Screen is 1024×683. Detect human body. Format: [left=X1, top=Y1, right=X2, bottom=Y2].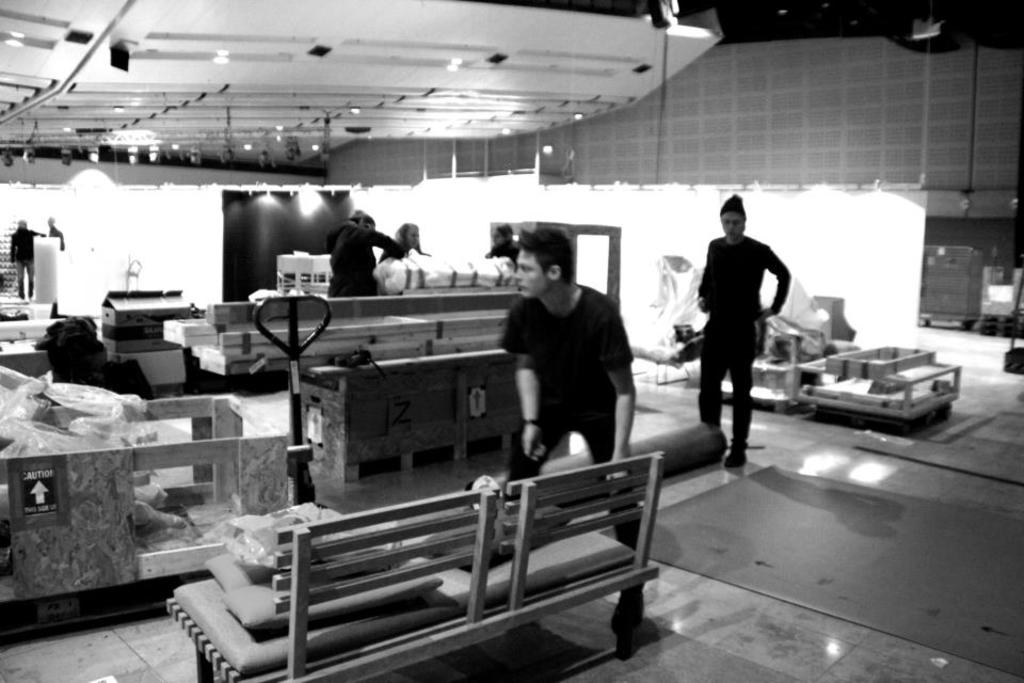
[left=484, top=239, right=521, bottom=276].
